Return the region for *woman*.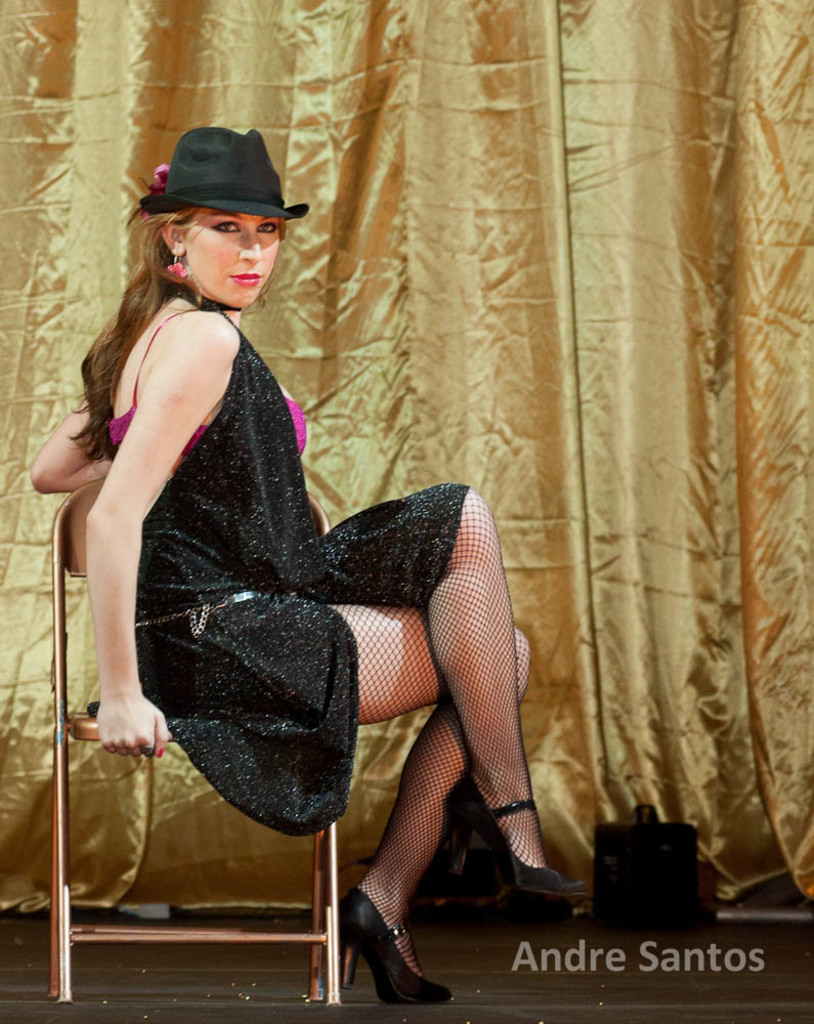
{"left": 43, "top": 130, "right": 535, "bottom": 1004}.
